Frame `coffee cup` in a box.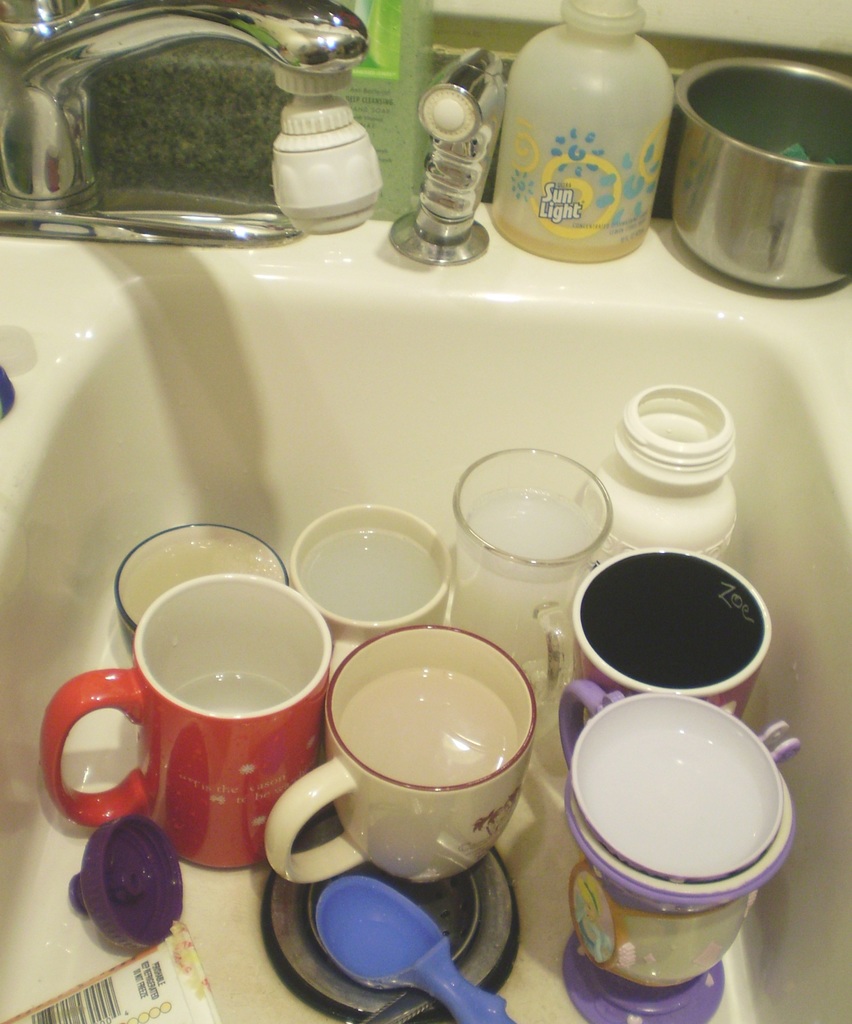
<region>42, 580, 334, 870</region>.
